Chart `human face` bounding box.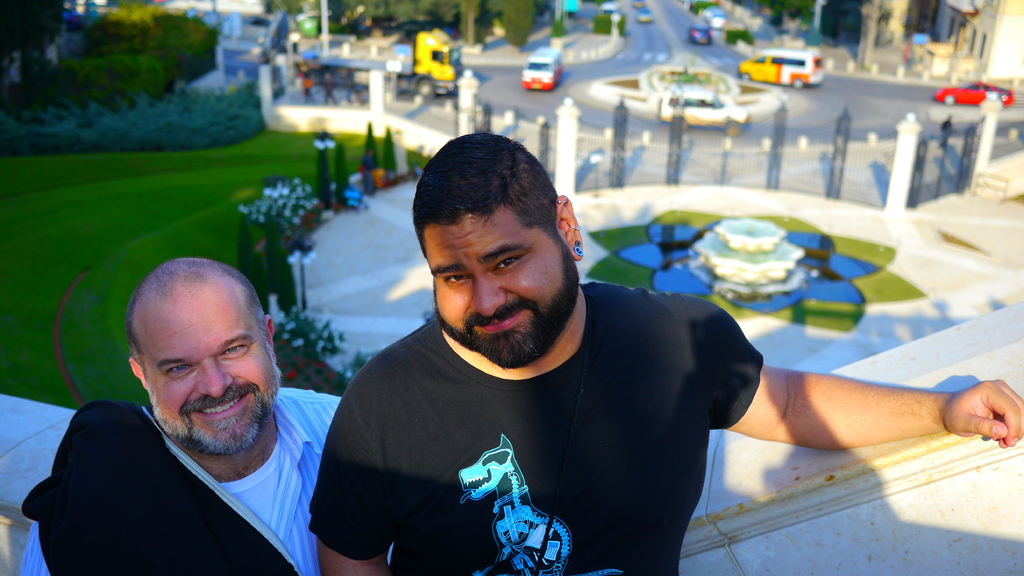
Charted: <bbox>424, 207, 575, 355</bbox>.
